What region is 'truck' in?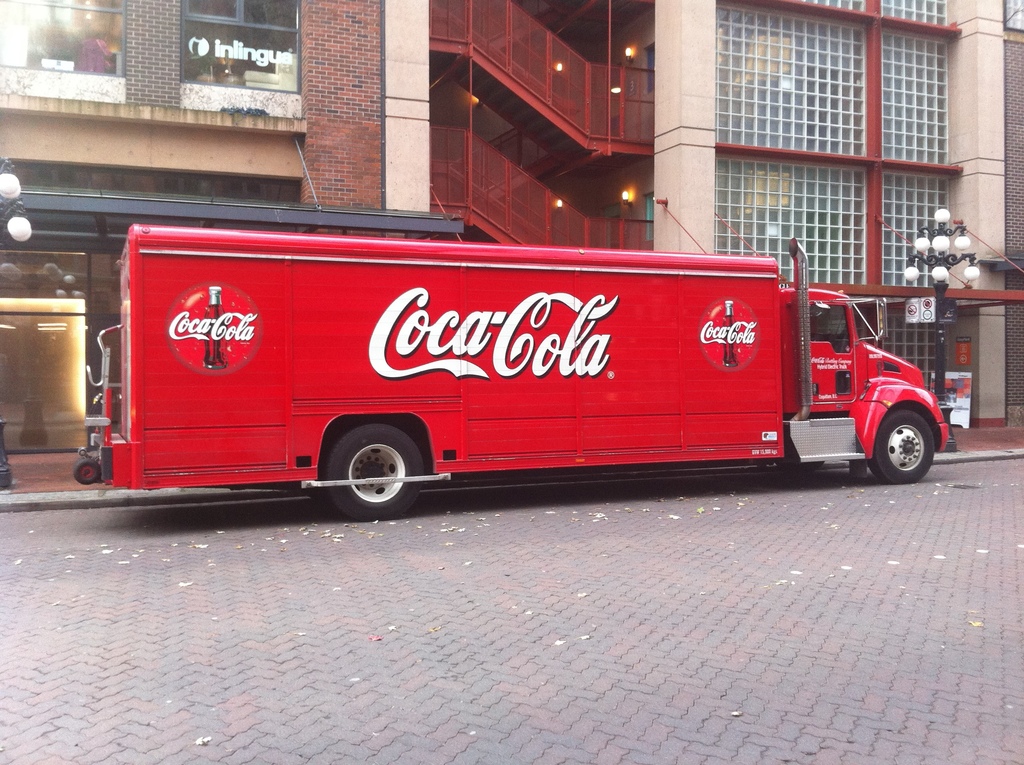
61,204,984,517.
